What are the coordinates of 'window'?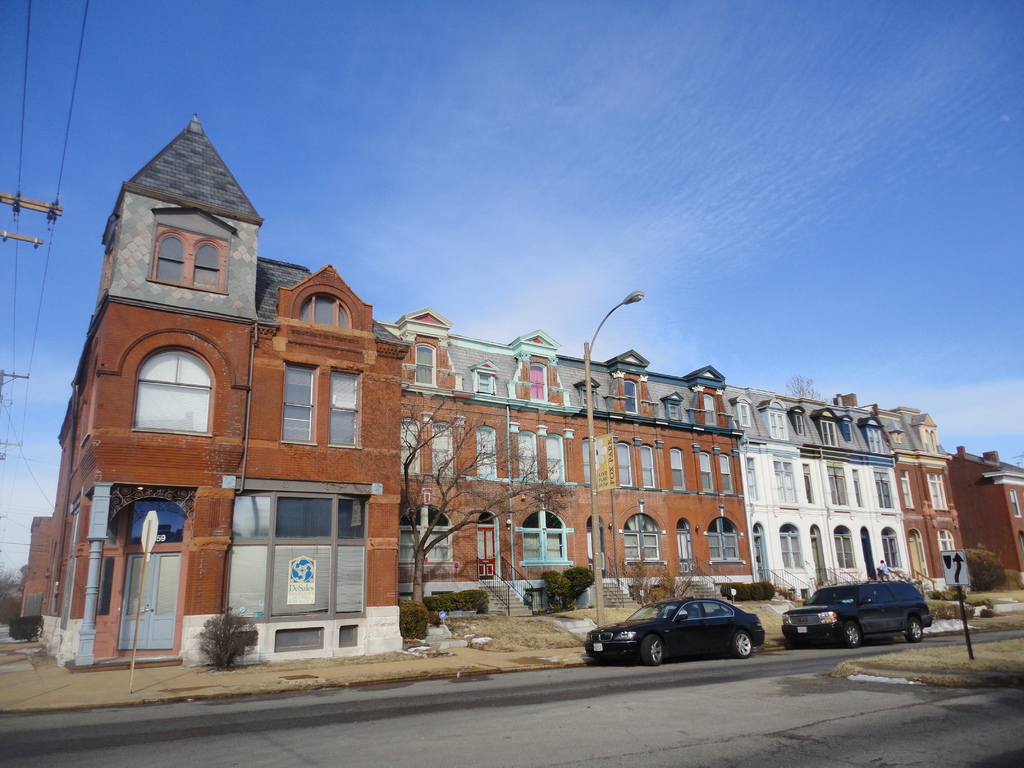
<box>522,428,534,479</box>.
